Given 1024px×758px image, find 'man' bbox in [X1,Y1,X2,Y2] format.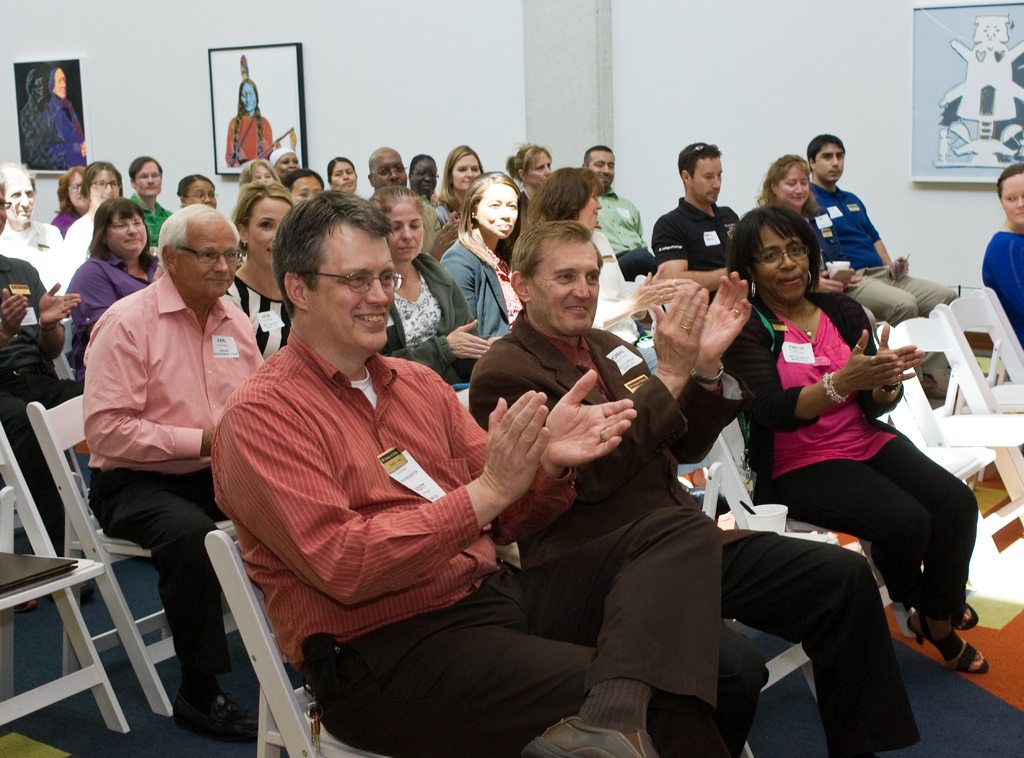
[647,138,747,303].
